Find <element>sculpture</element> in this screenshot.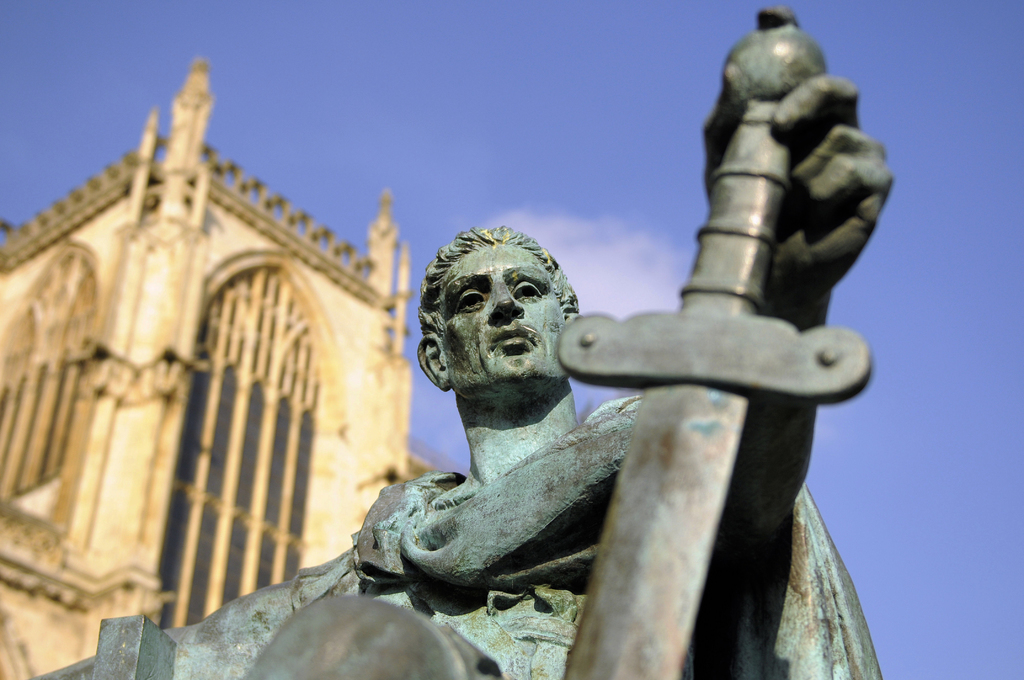
The bounding box for <element>sculpture</element> is l=29, t=6, r=884, b=679.
